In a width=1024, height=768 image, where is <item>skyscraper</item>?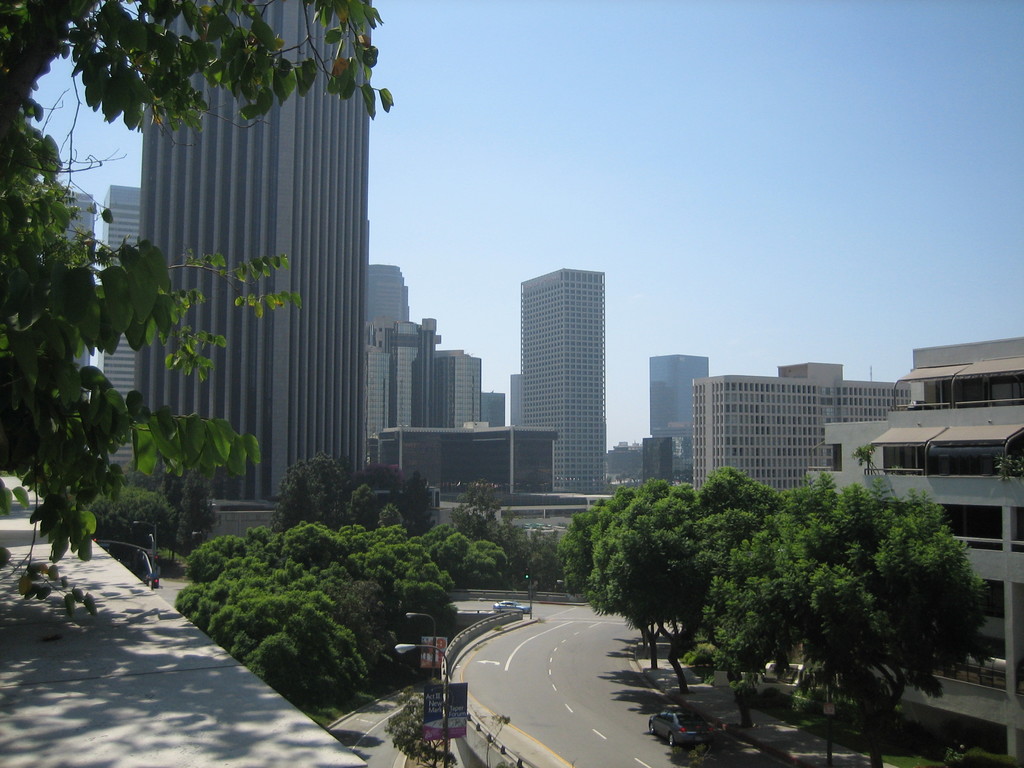
(520, 265, 607, 494).
